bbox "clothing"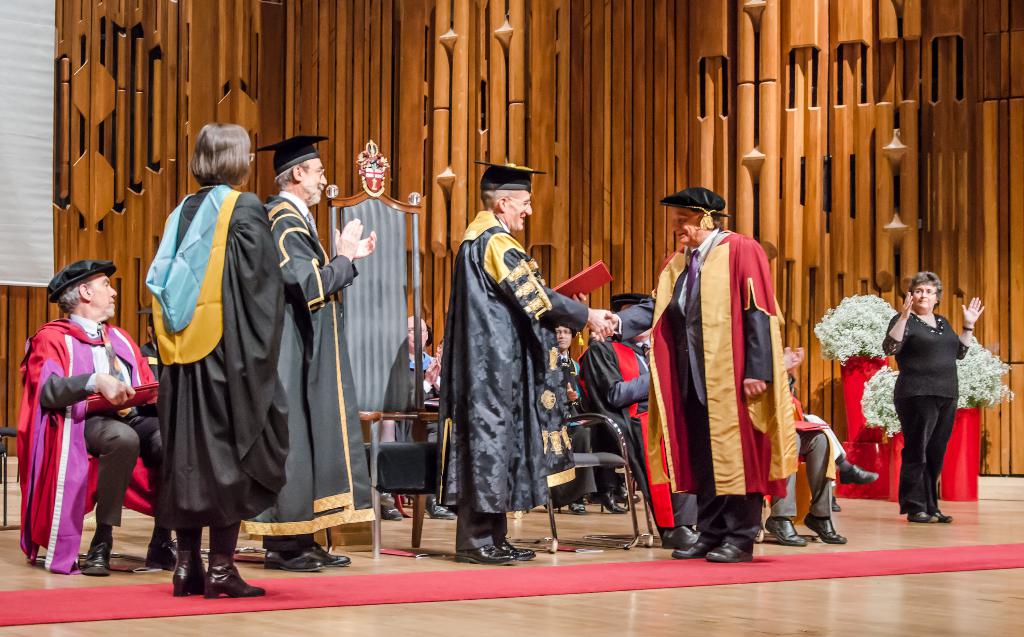
box(143, 183, 280, 538)
